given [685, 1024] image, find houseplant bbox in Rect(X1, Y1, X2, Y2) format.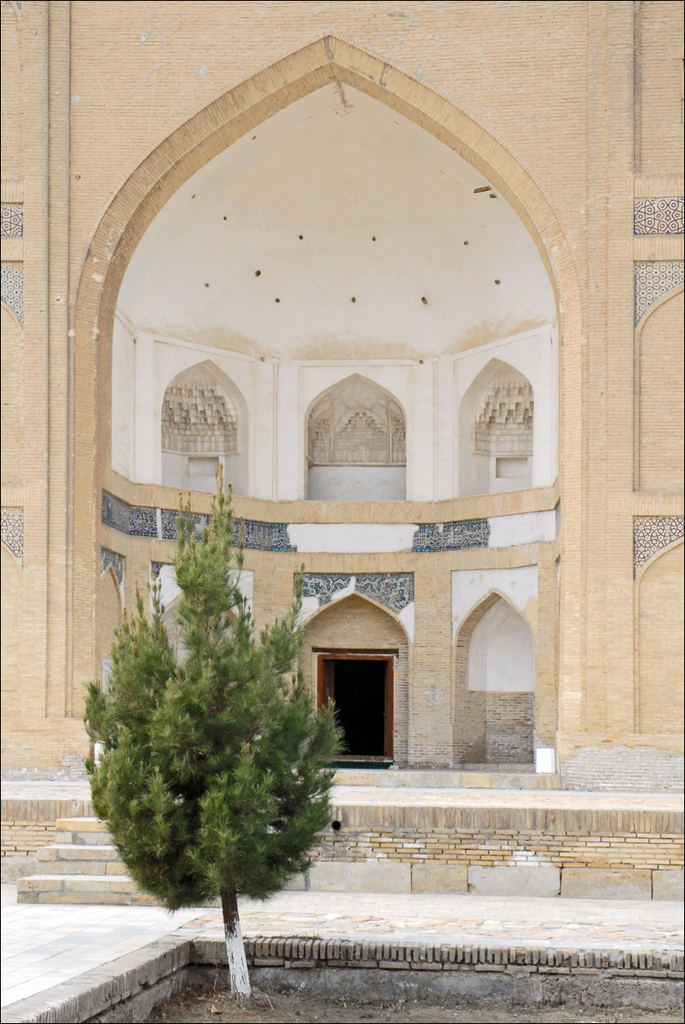
Rect(70, 509, 363, 976).
